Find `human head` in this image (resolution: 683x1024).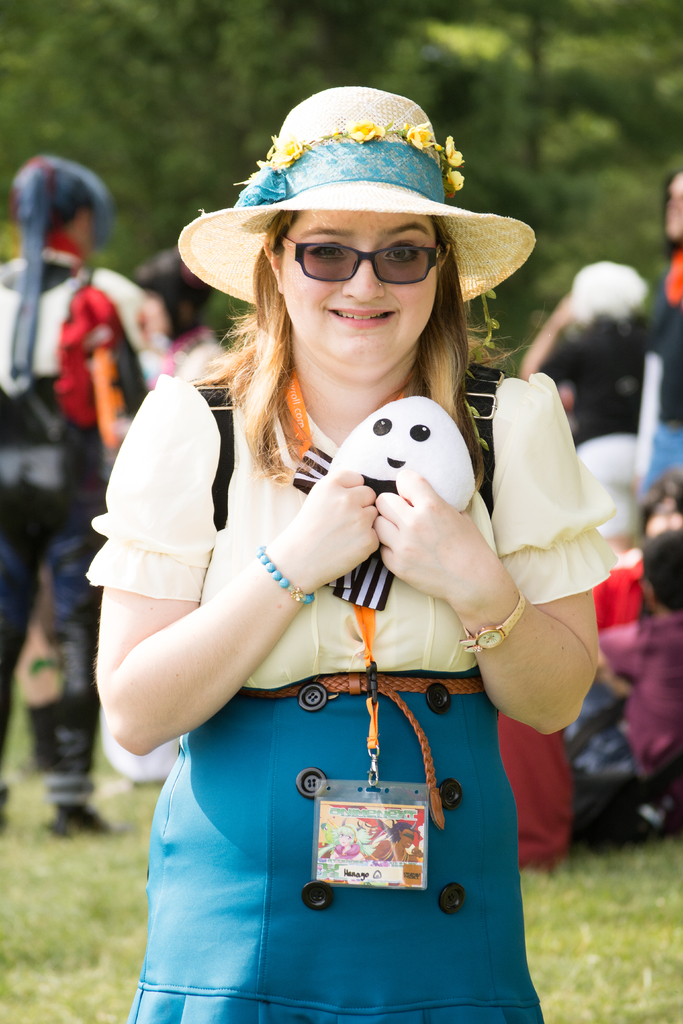
{"x1": 666, "y1": 174, "x2": 682, "y2": 241}.
